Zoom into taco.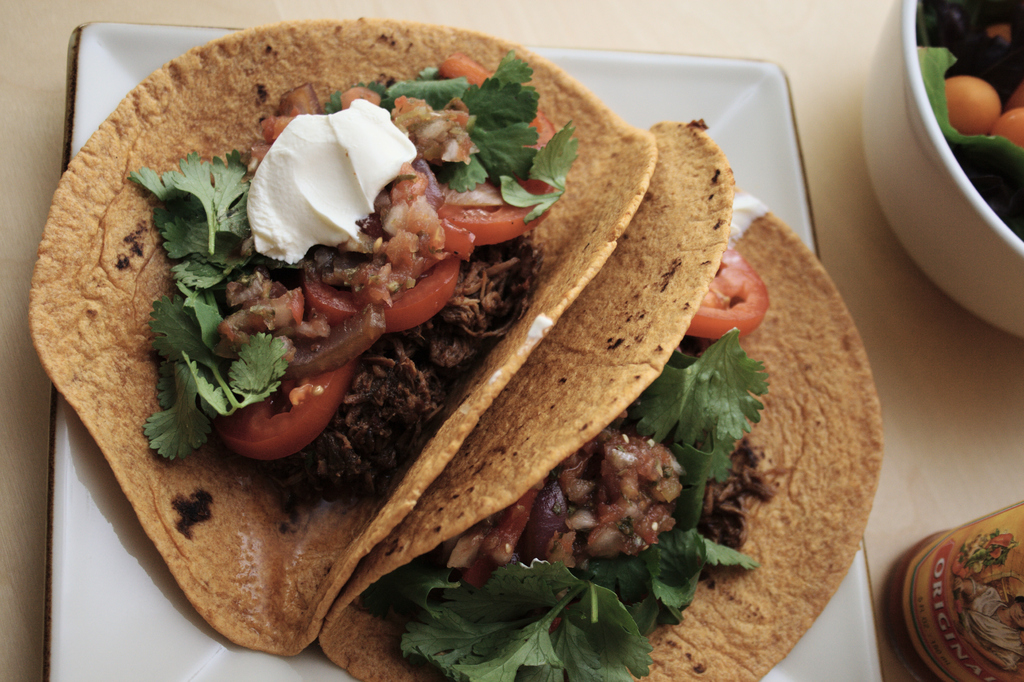
Zoom target: <bbox>321, 108, 880, 681</bbox>.
